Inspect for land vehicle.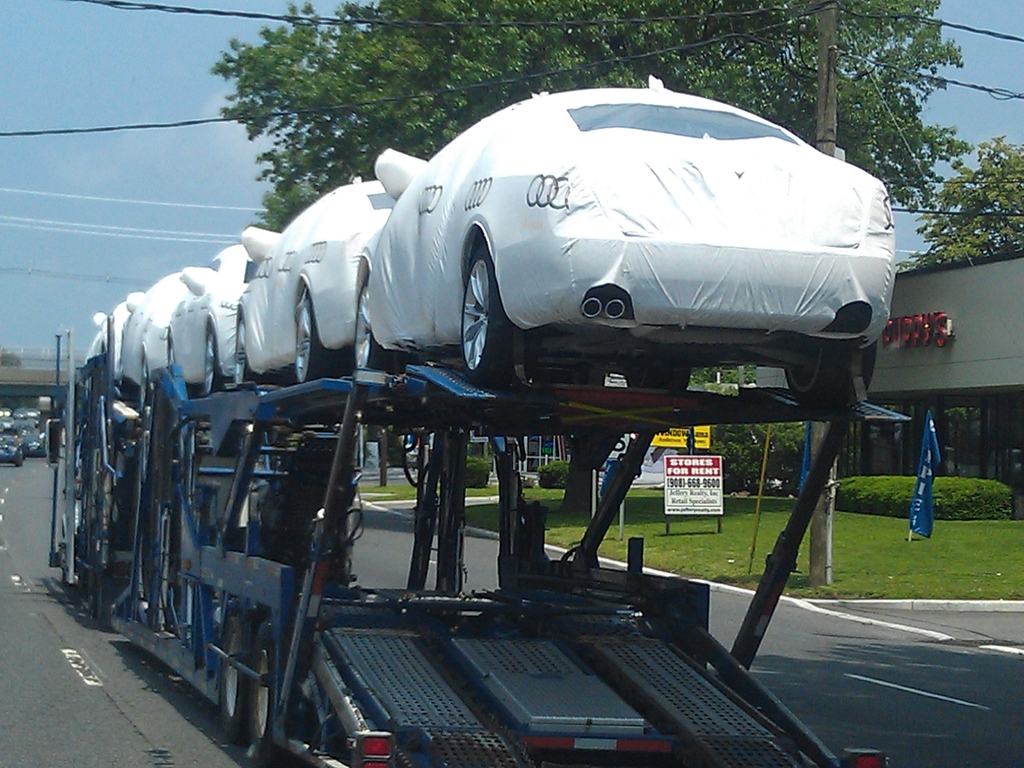
Inspection: [x1=166, y1=247, x2=256, y2=388].
